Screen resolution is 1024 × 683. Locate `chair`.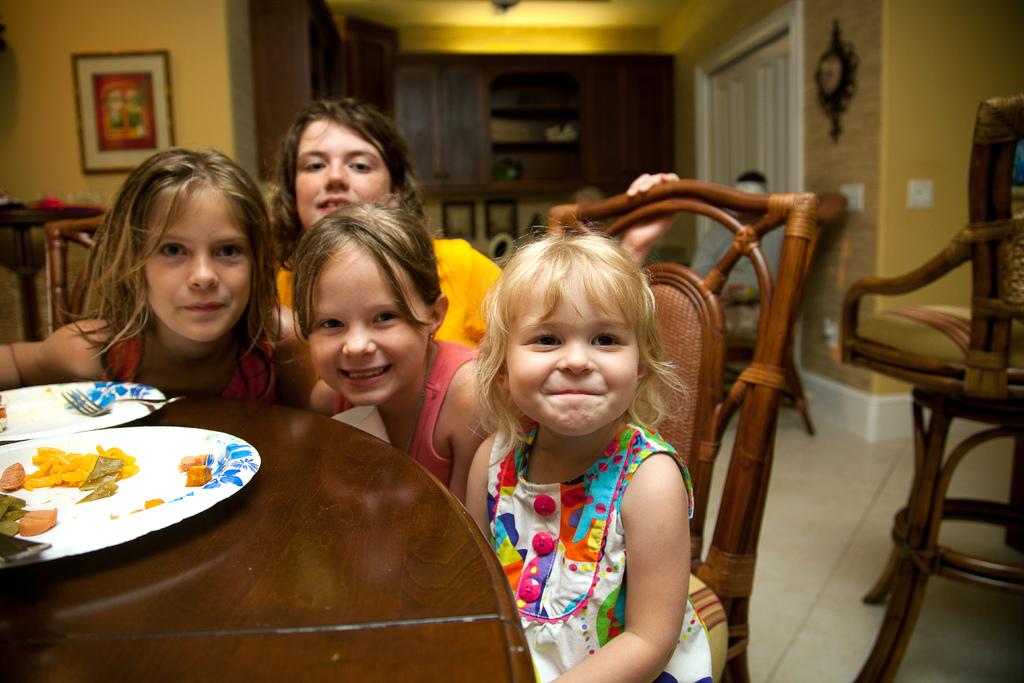
[left=43, top=217, right=285, bottom=340].
